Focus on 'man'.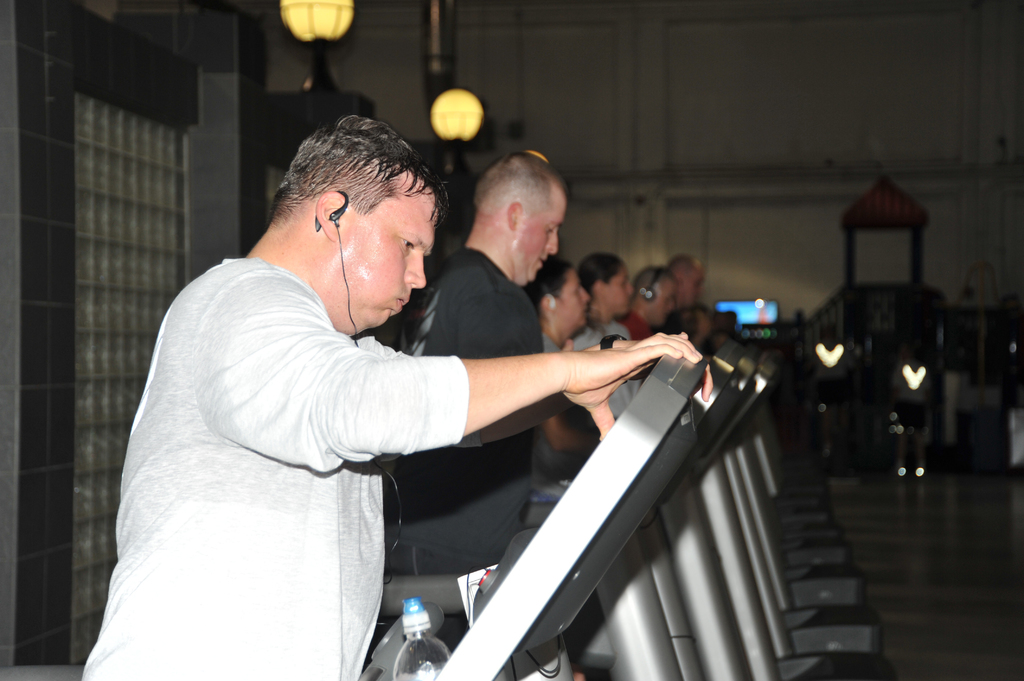
Focused at bbox=[628, 261, 676, 365].
